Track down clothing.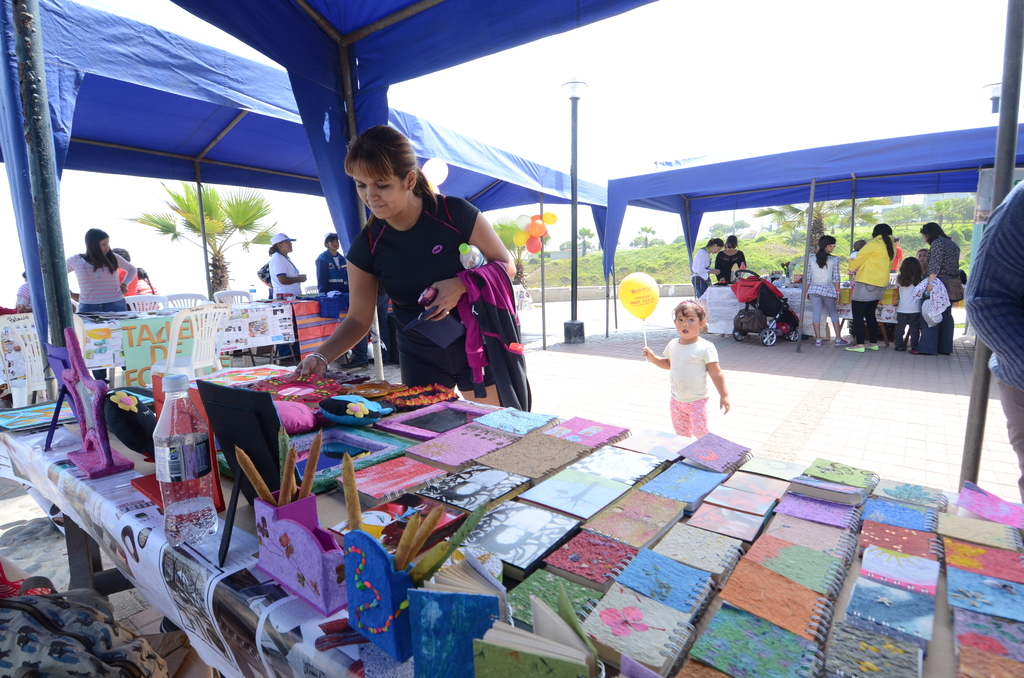
Tracked to rect(891, 275, 927, 348).
